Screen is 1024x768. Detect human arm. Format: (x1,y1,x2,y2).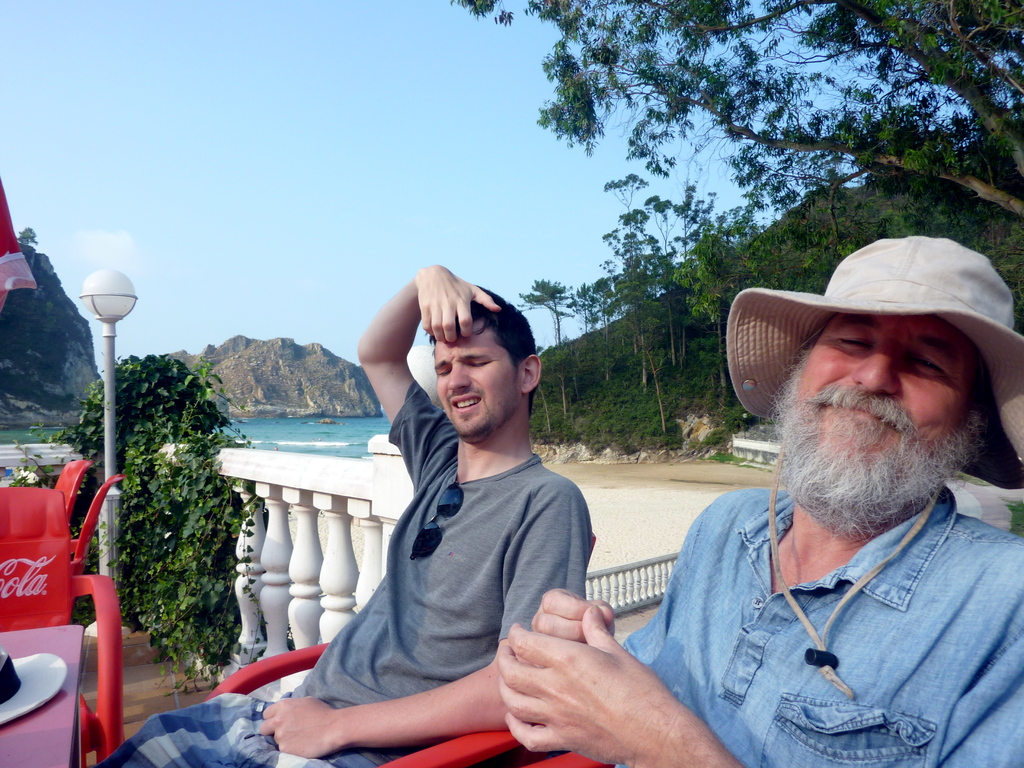
(541,576,641,663).
